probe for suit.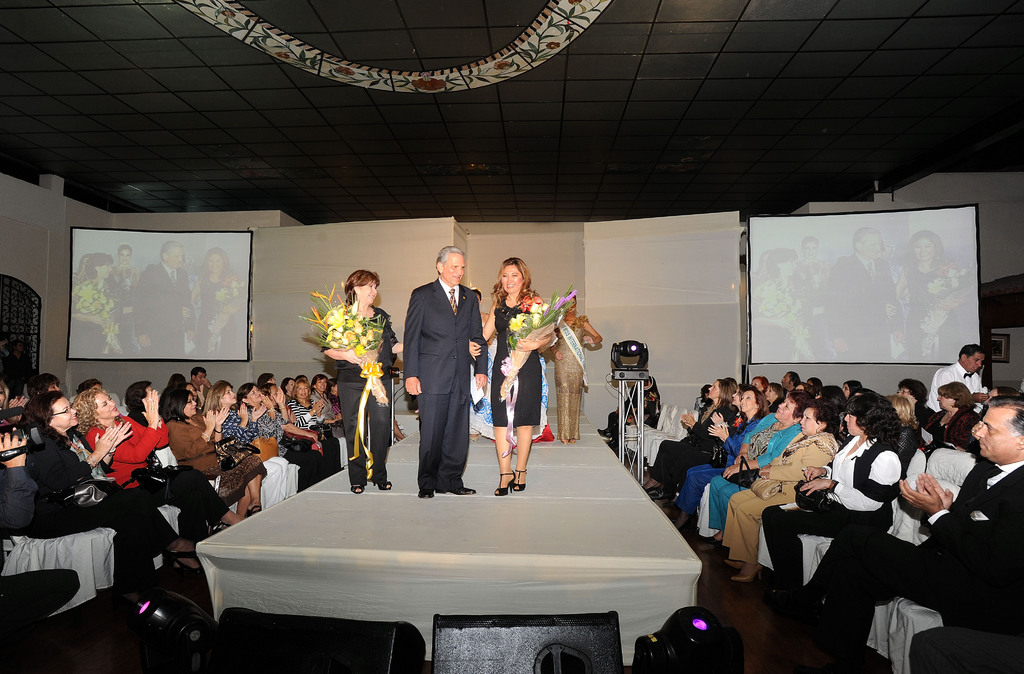
Probe result: {"left": 28, "top": 425, "right": 179, "bottom": 582}.
